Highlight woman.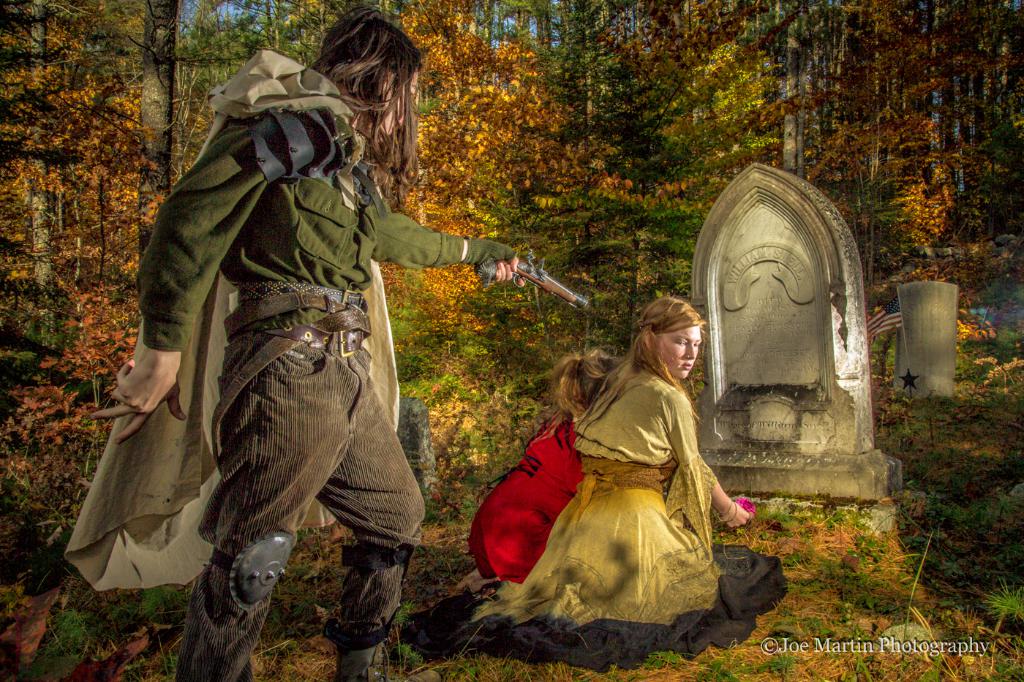
Highlighted region: (left=518, top=292, right=753, bottom=646).
